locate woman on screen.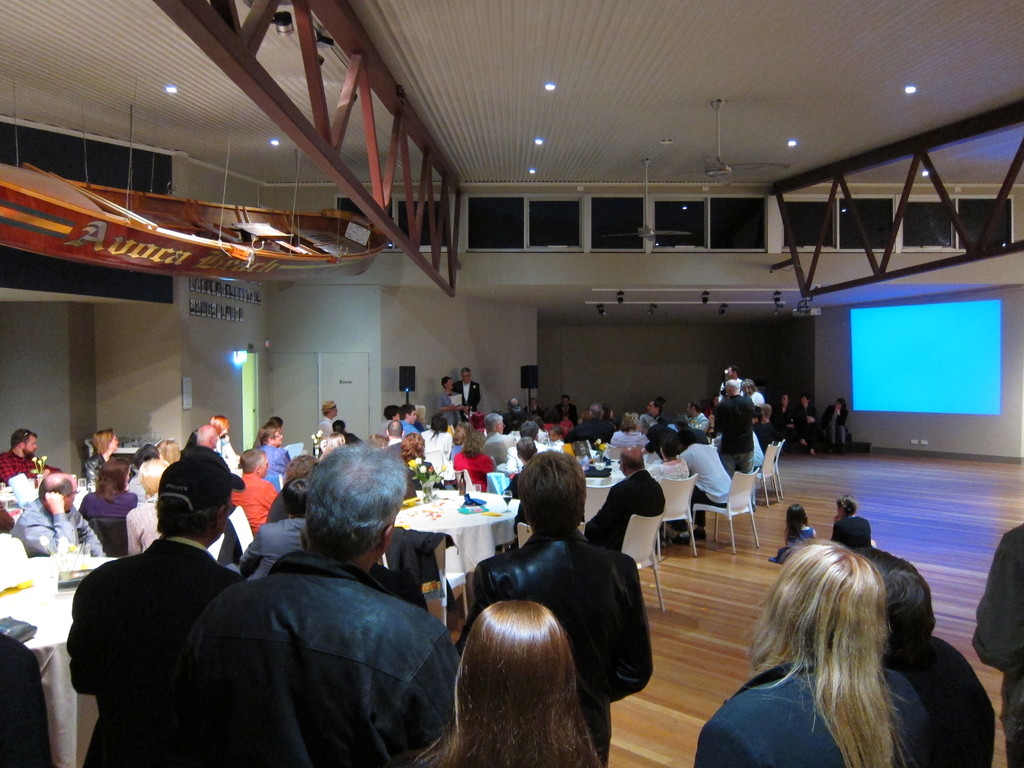
On screen at {"x1": 779, "y1": 394, "x2": 814, "y2": 460}.
